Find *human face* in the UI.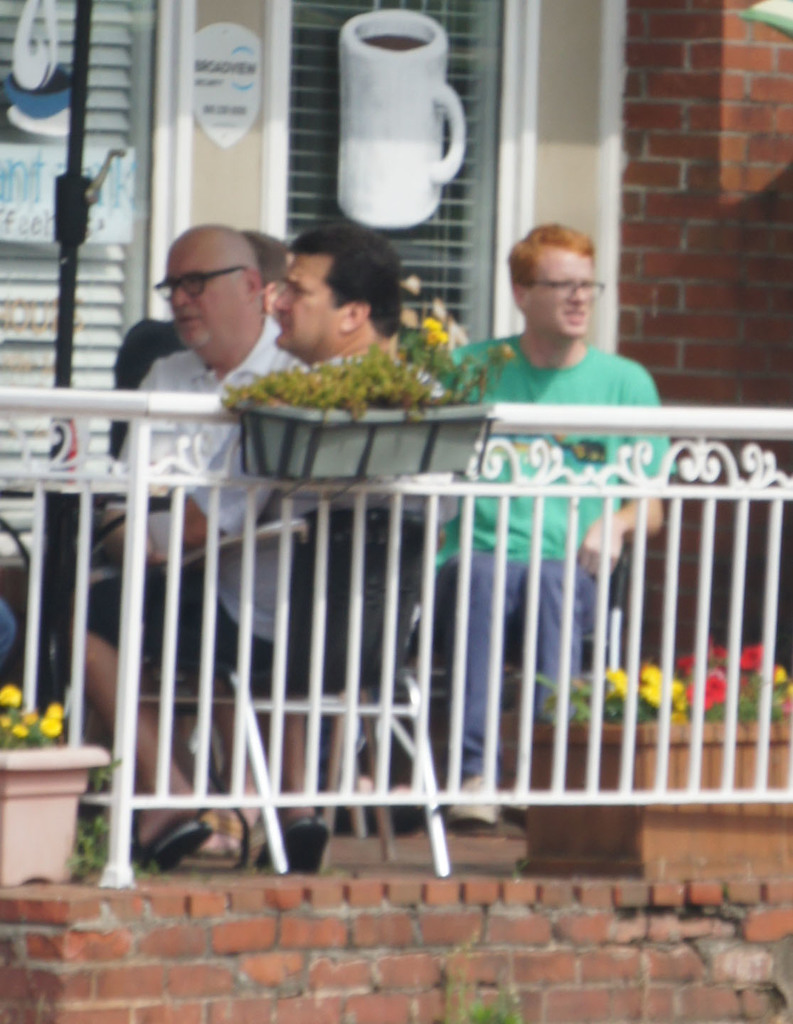
UI element at box=[166, 245, 240, 343].
